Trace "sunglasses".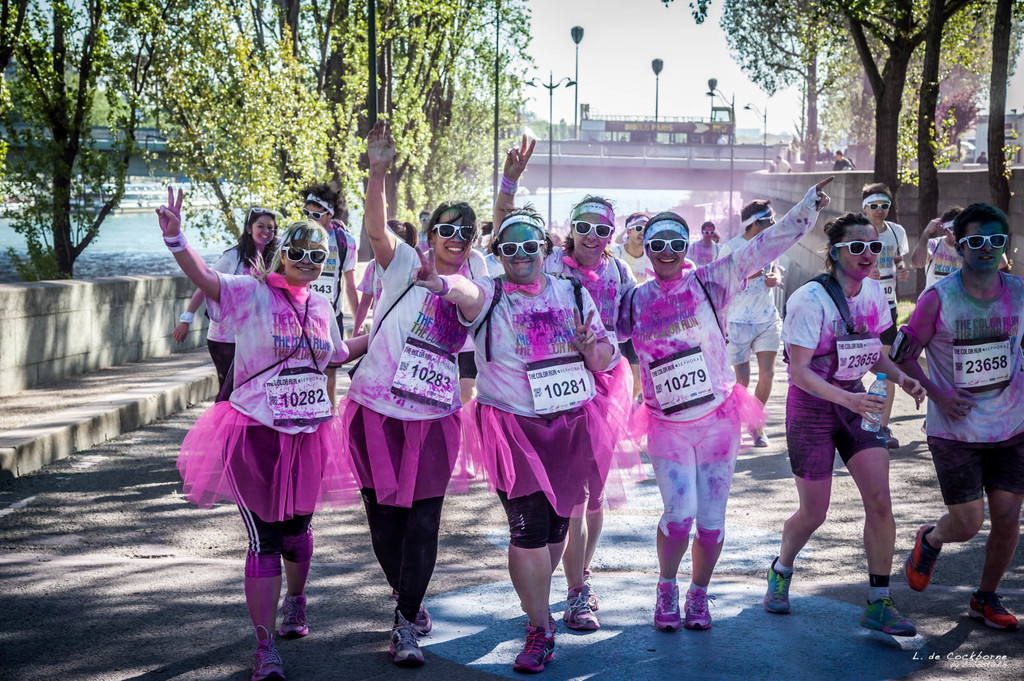
Traced to bbox(496, 241, 546, 255).
